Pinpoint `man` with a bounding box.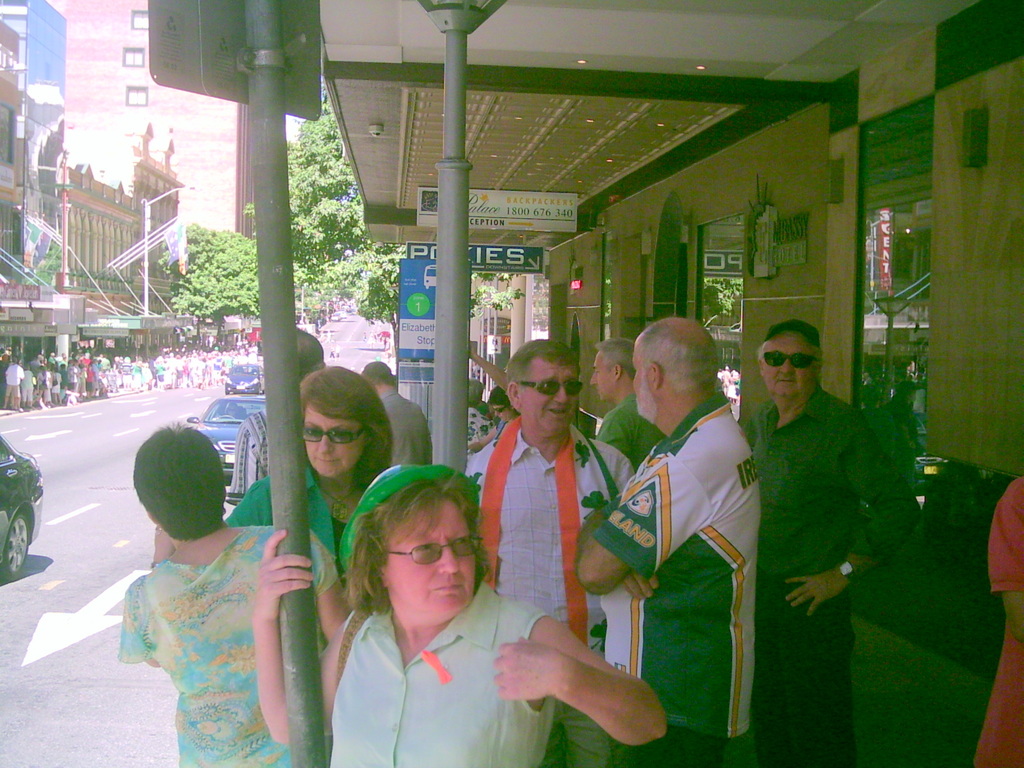
<box>575,310,762,767</box>.
